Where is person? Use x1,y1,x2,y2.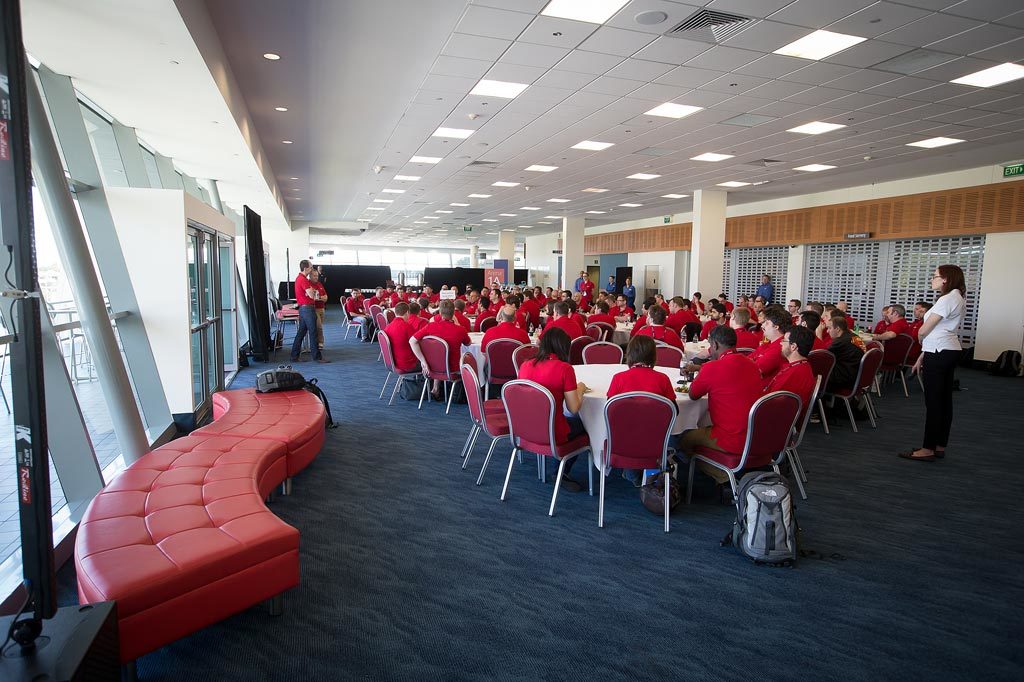
778,294,803,318.
